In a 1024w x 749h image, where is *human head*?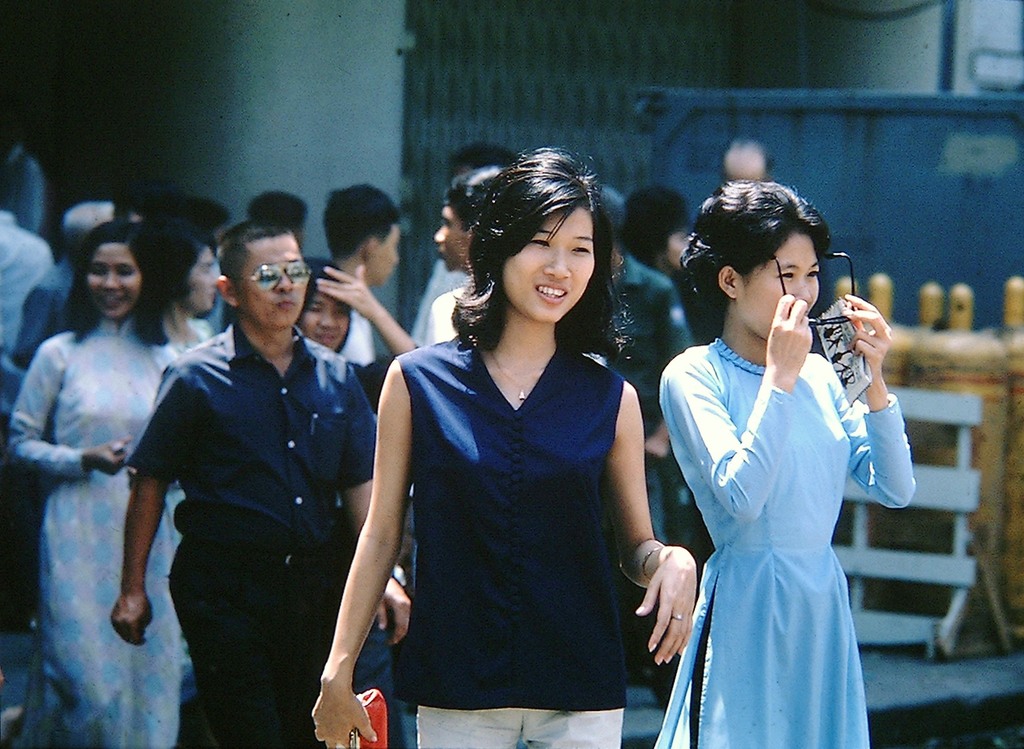
region(620, 182, 694, 269).
